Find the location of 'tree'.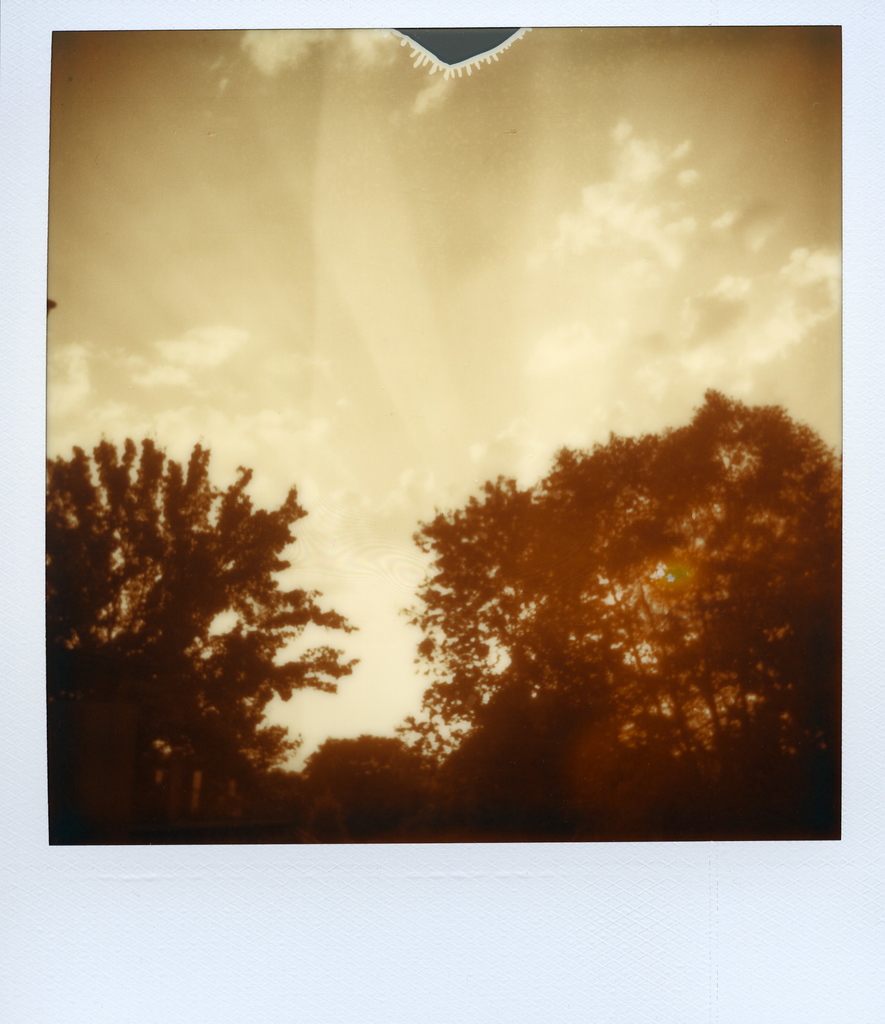
Location: (407, 351, 850, 851).
